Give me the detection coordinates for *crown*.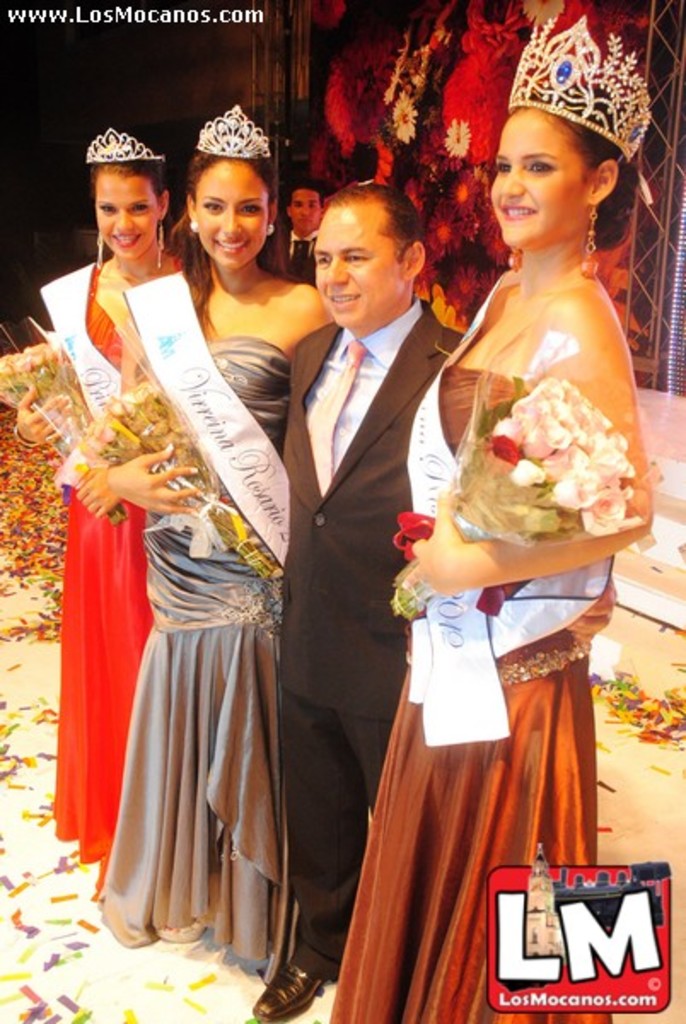
<region>195, 102, 271, 154</region>.
